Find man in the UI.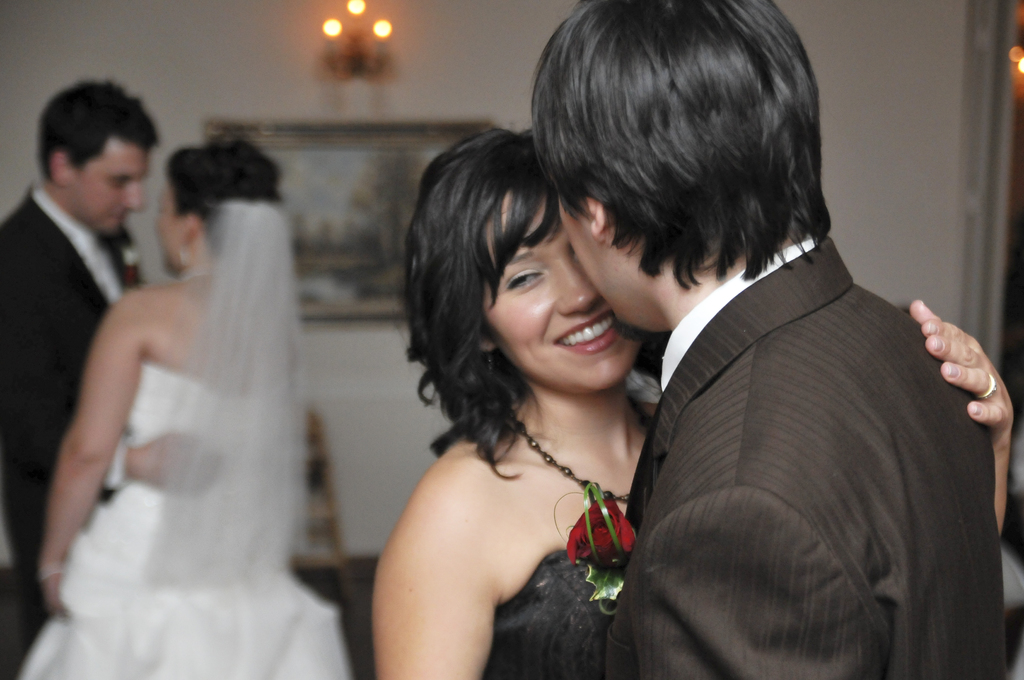
UI element at {"left": 529, "top": 0, "right": 1016, "bottom": 679}.
